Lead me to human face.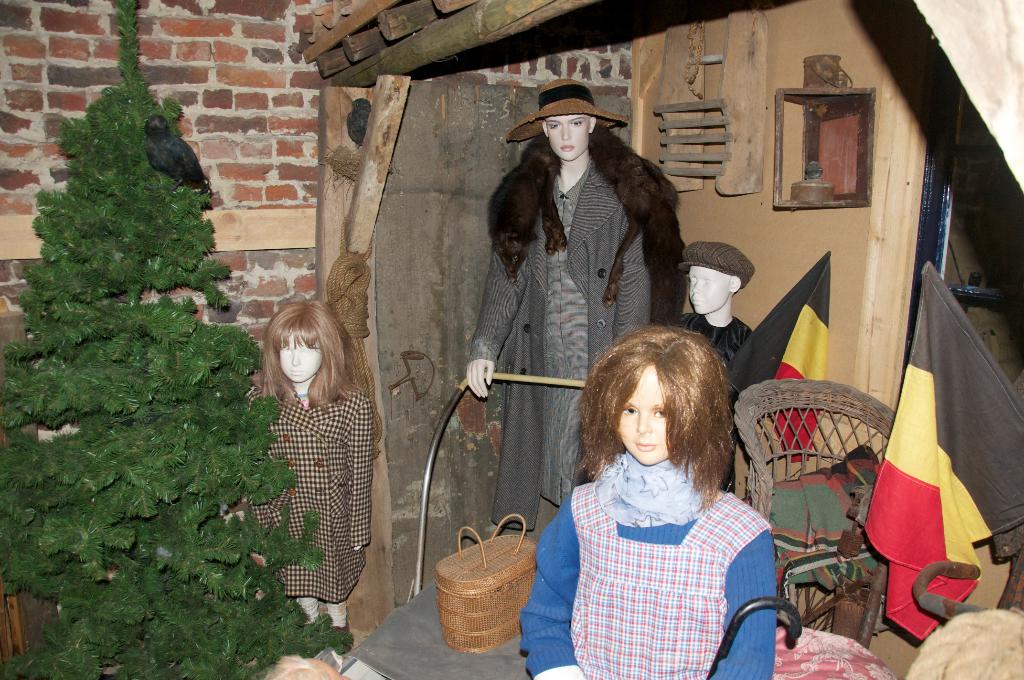
Lead to (x1=284, y1=340, x2=317, y2=376).
